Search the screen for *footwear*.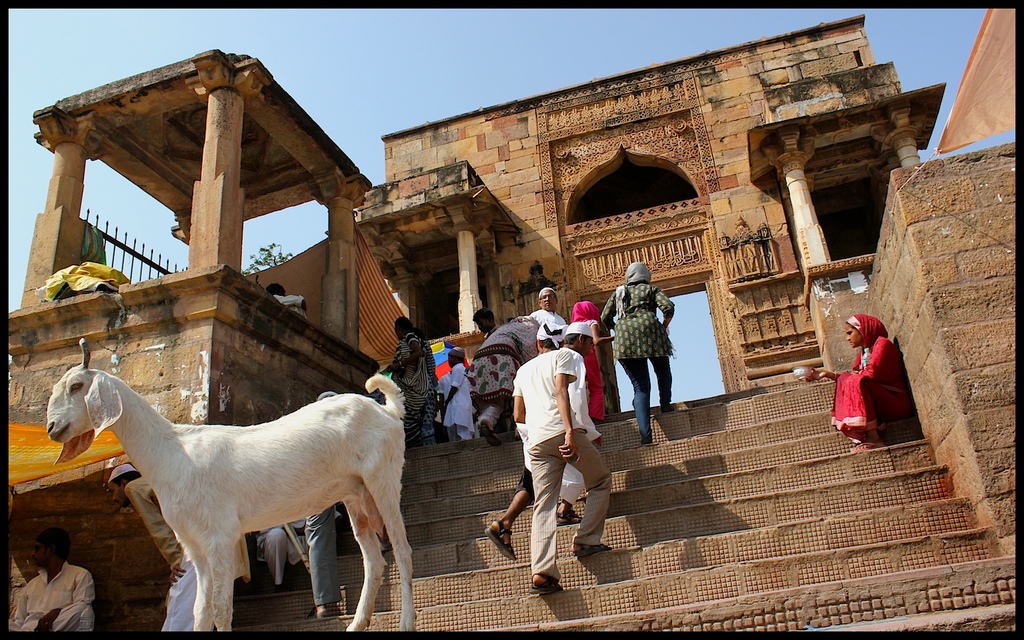
Found at box(556, 509, 582, 521).
